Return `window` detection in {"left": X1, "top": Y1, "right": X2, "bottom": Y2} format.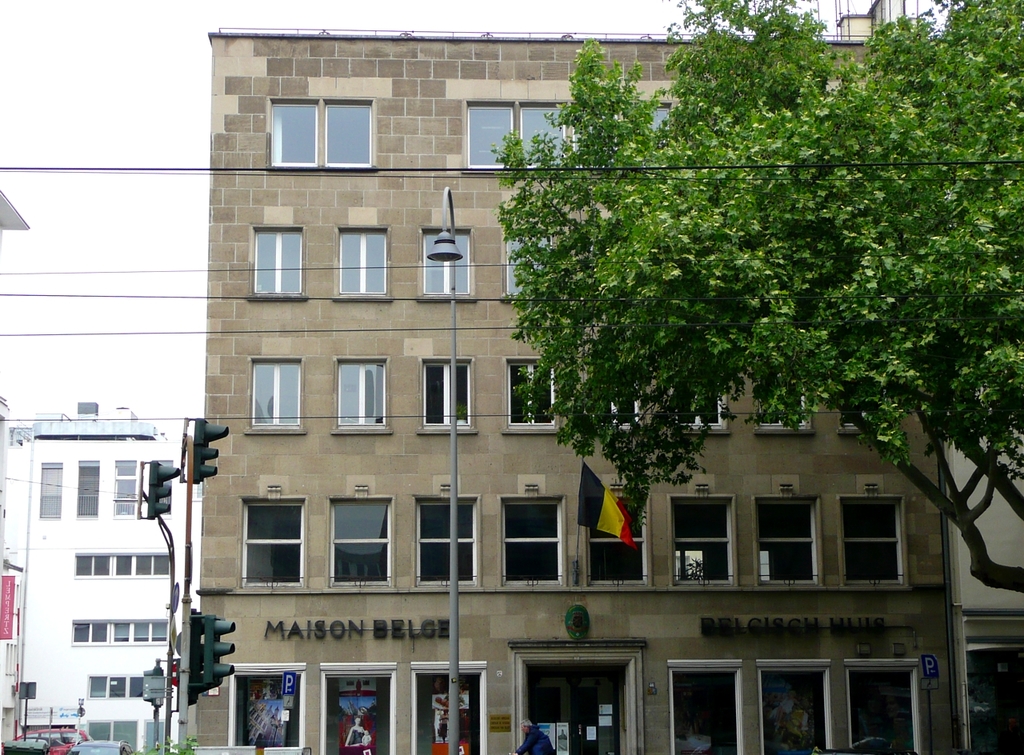
{"left": 242, "top": 493, "right": 298, "bottom": 588}.
